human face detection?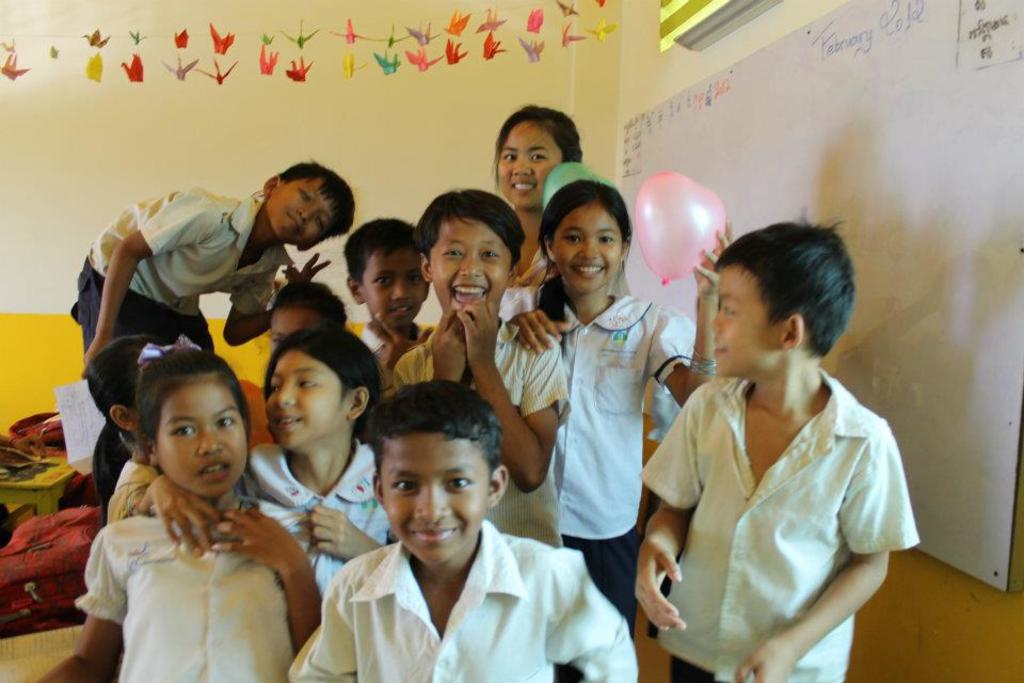
<box>260,180,339,250</box>
